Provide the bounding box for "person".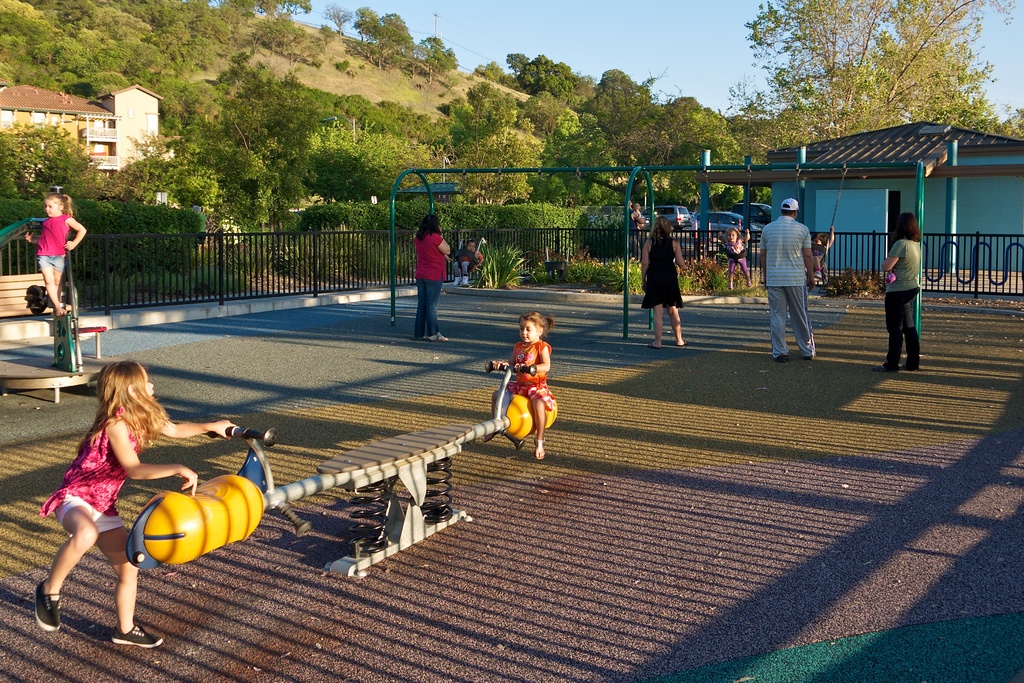
box=[876, 211, 921, 373].
